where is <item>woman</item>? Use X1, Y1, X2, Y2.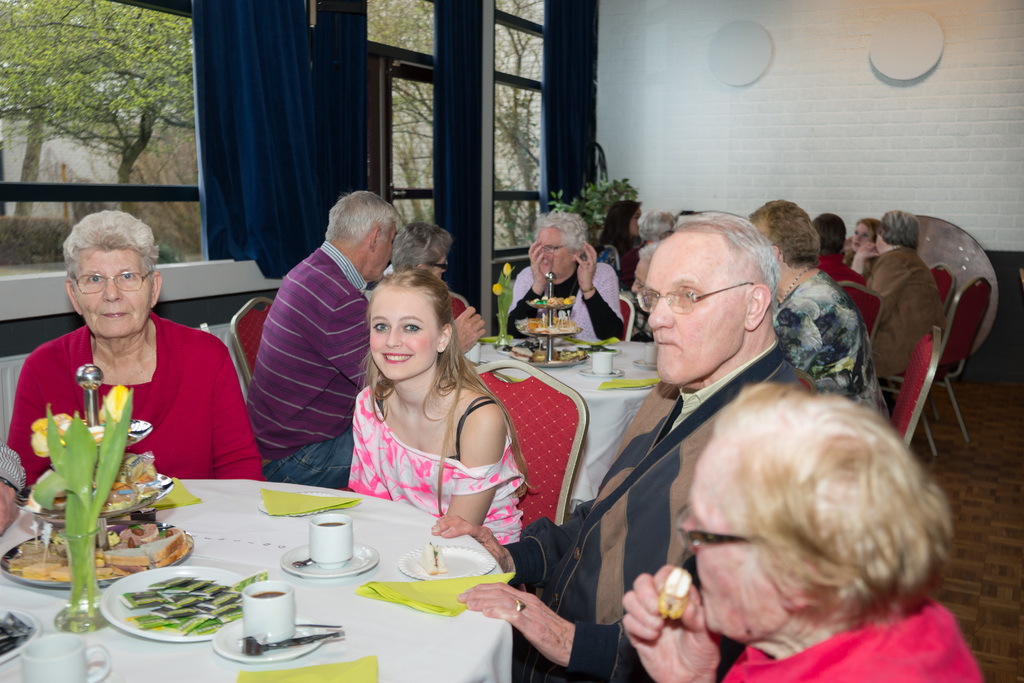
14, 206, 254, 574.
